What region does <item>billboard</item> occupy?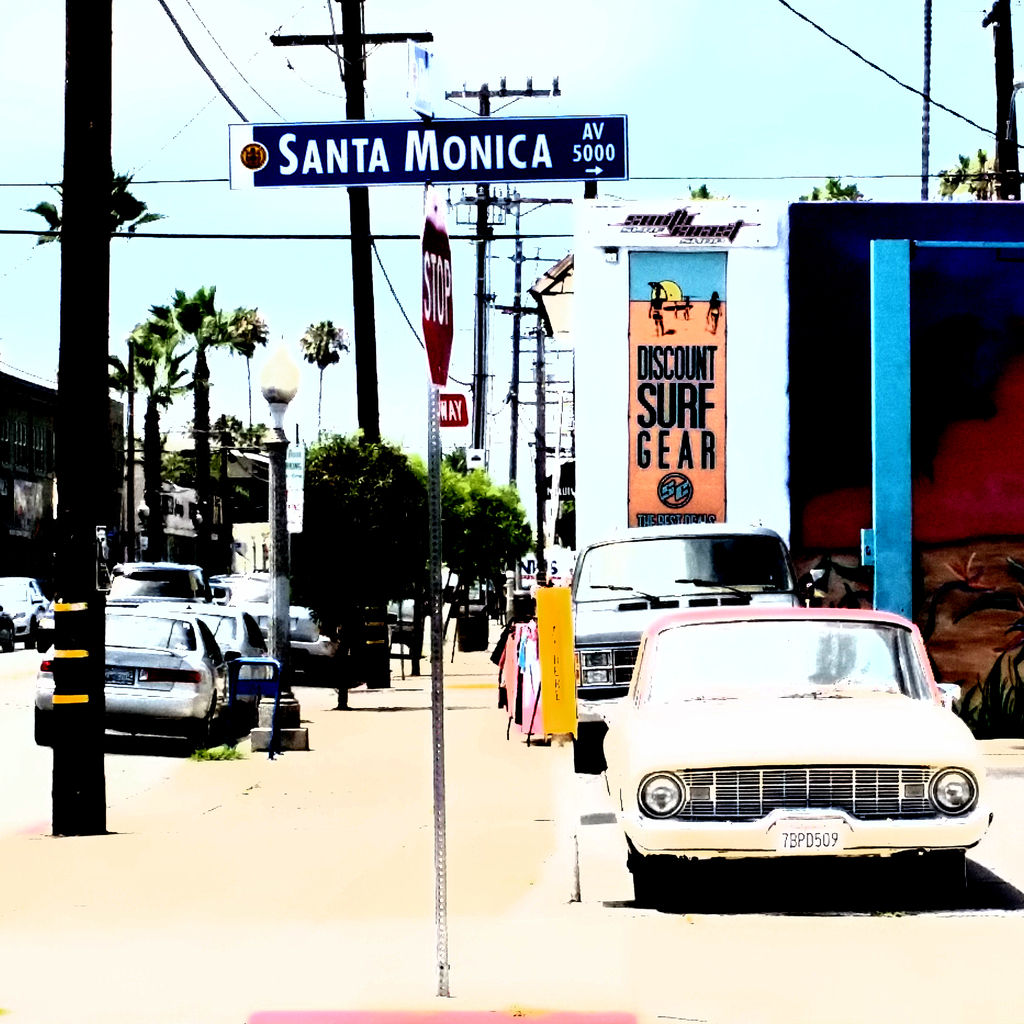
<bbox>791, 195, 1015, 600</bbox>.
